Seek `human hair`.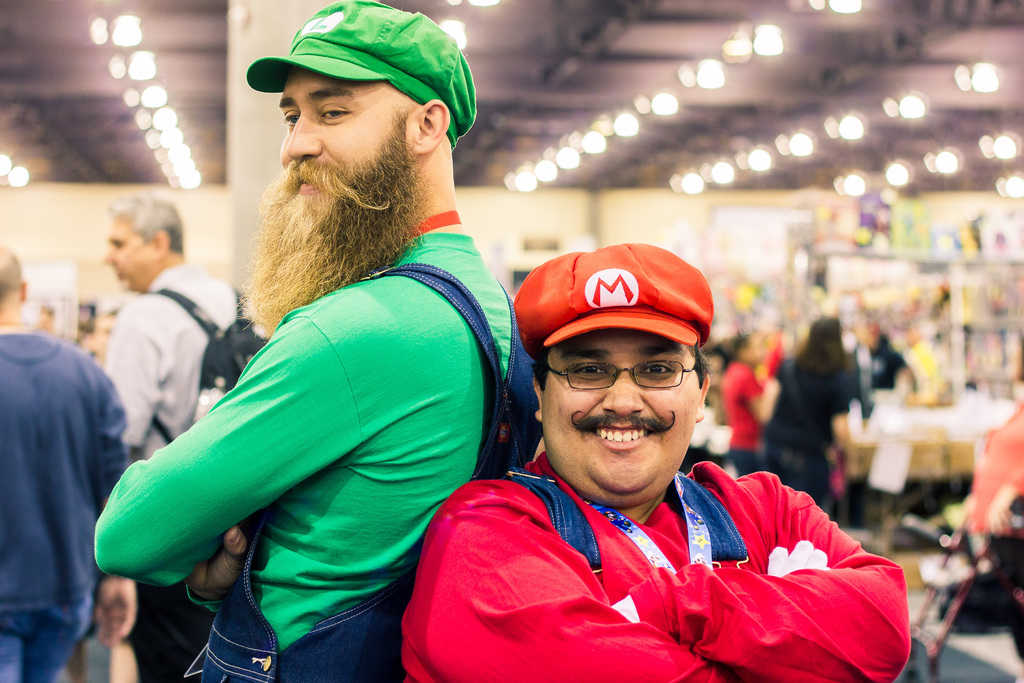
792 313 850 381.
